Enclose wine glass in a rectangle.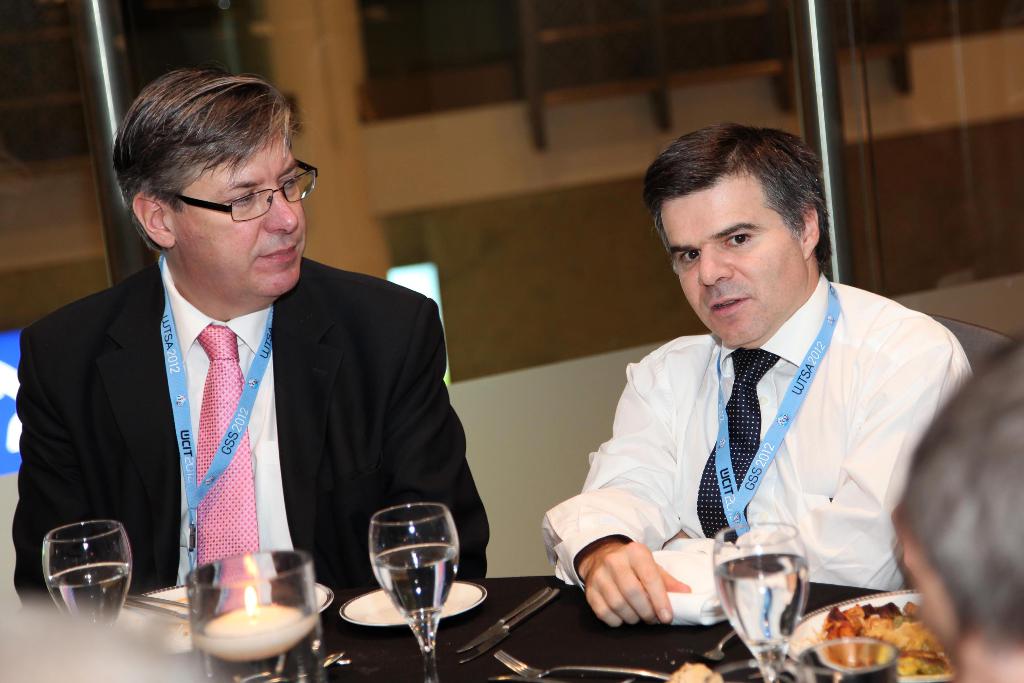
bbox=[43, 520, 132, 625].
